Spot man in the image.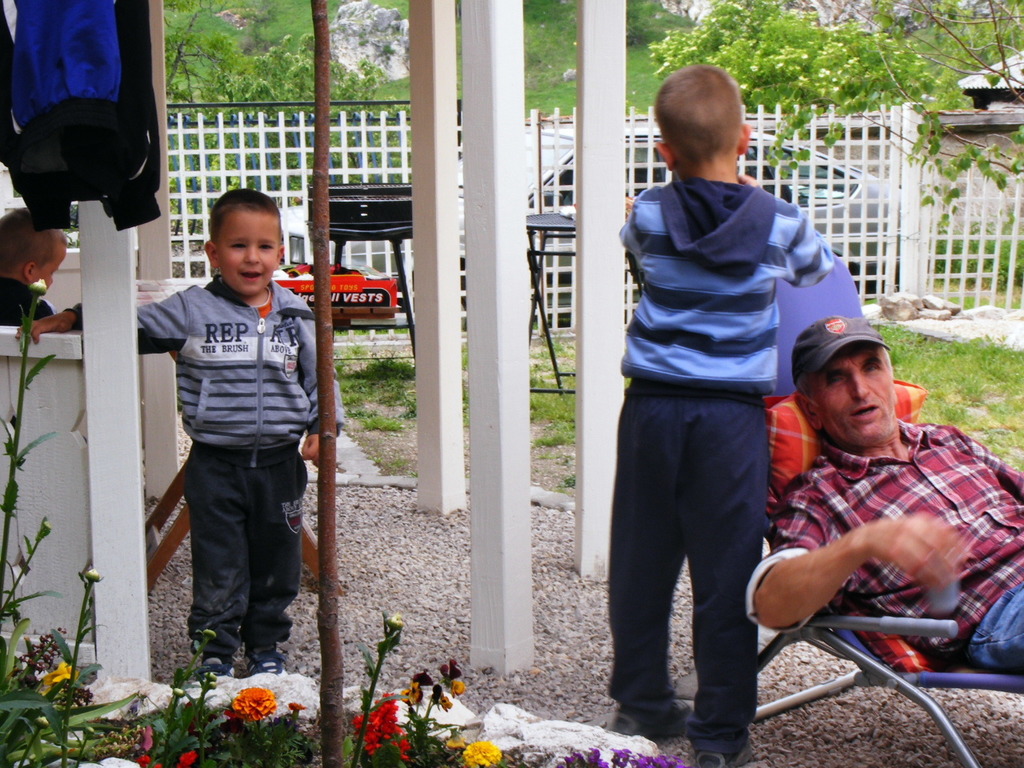
man found at 727, 308, 1018, 696.
